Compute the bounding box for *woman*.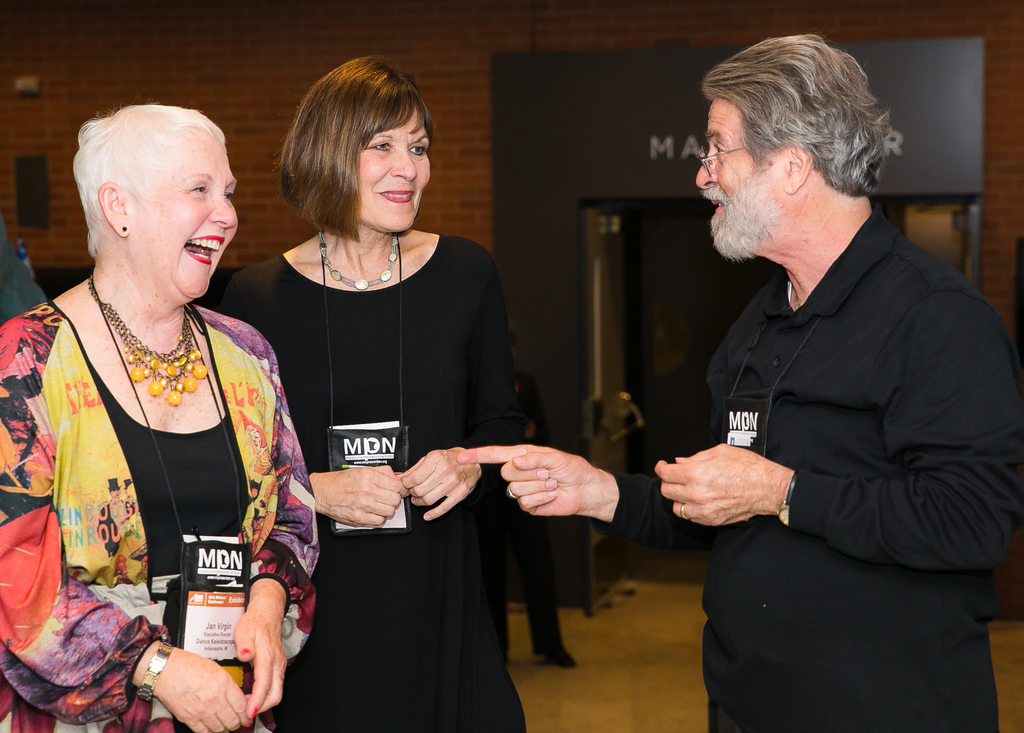
0 107 321 732.
